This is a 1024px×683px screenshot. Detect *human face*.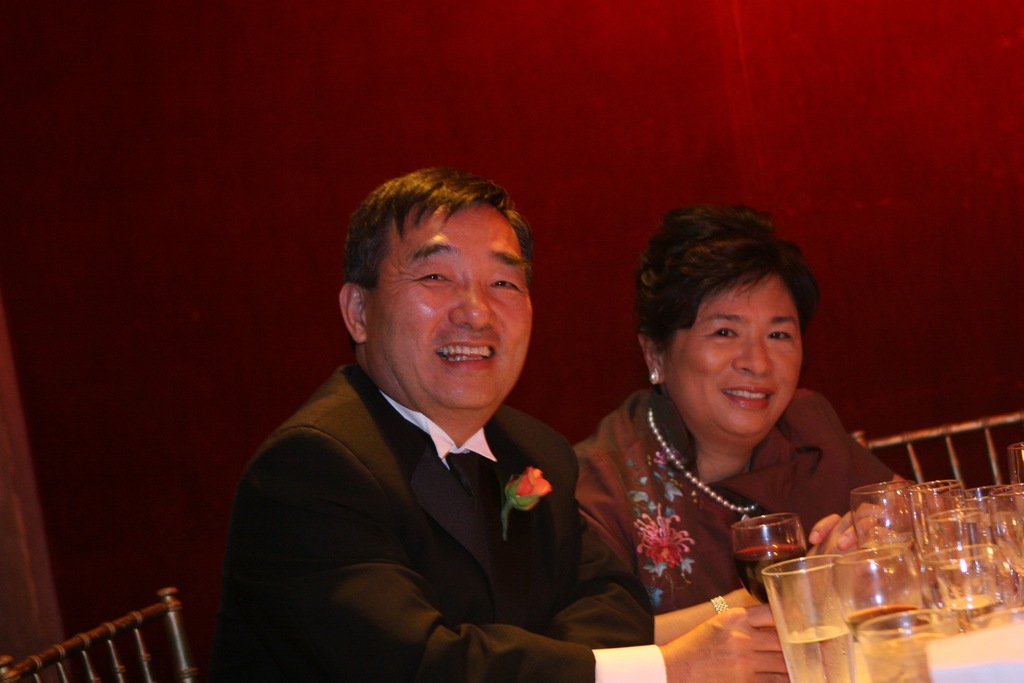
left=360, top=189, right=531, bottom=415.
